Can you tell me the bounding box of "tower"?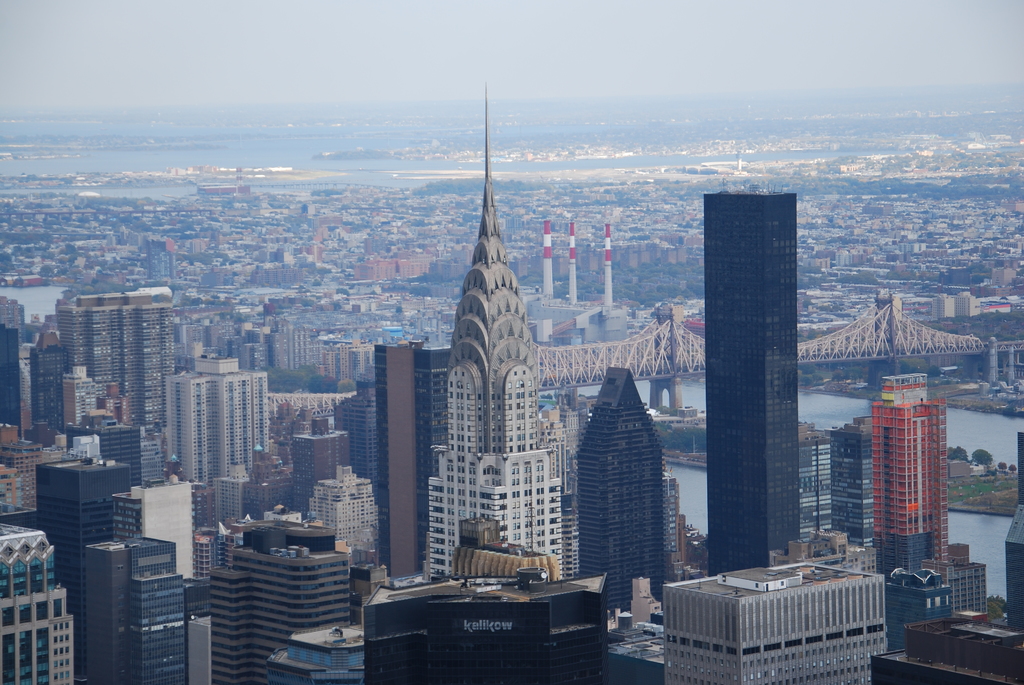
Rect(424, 343, 451, 479).
